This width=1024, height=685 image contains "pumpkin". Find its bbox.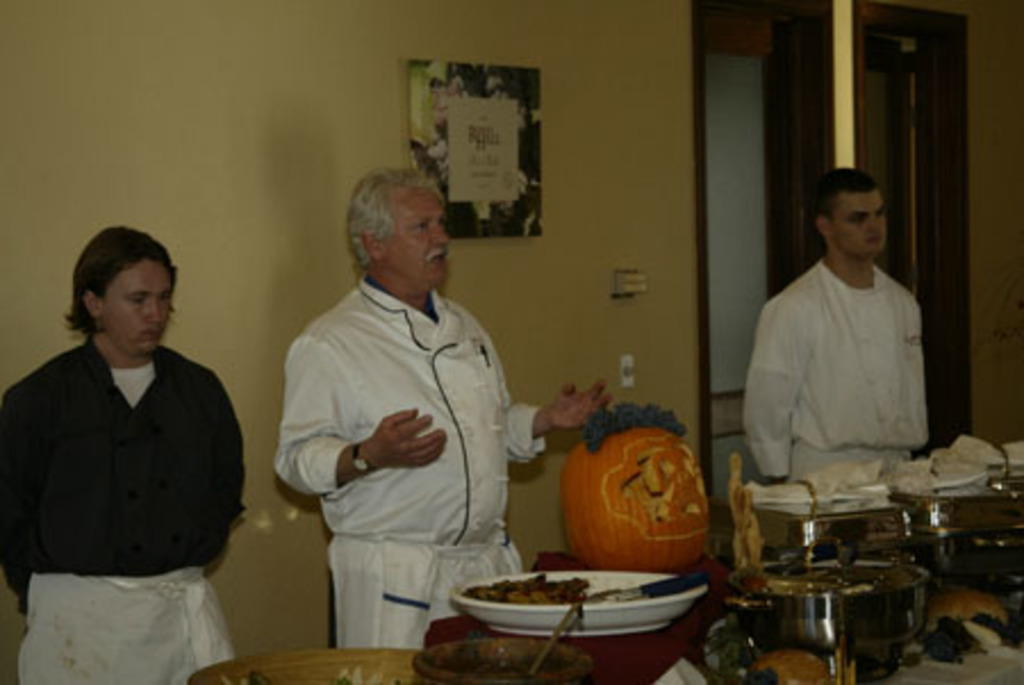
left=560, top=405, right=724, bottom=571.
